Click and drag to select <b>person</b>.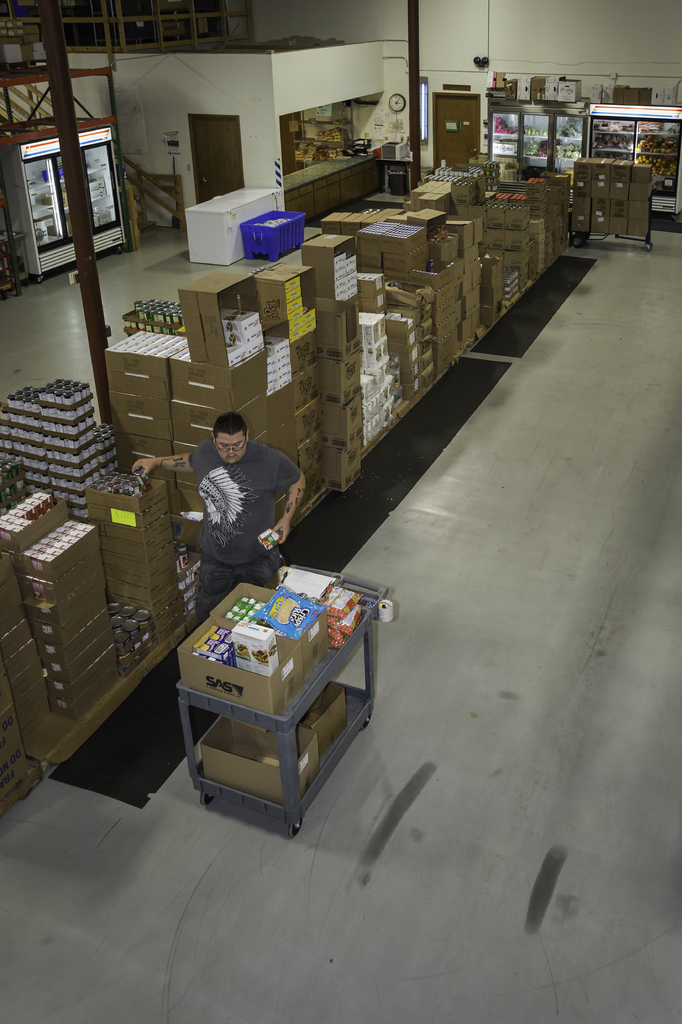
Selection: pyautogui.locateOnScreen(132, 412, 309, 623).
